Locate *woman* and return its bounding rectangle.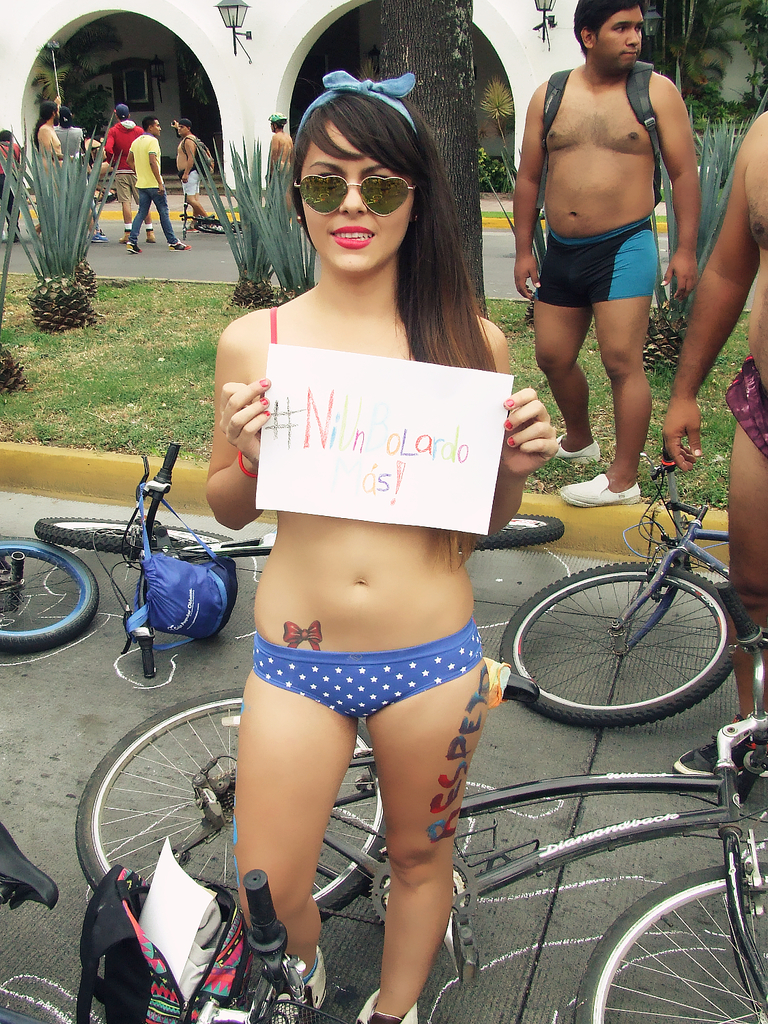
x1=31, y1=107, x2=63, y2=205.
